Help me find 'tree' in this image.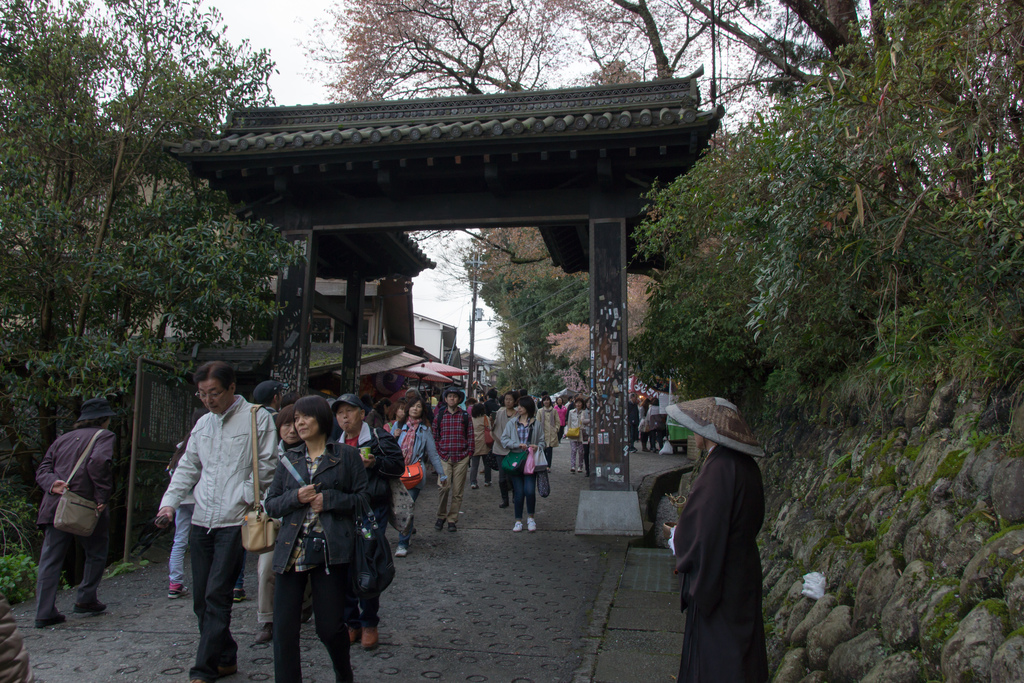
Found it: pyautogui.locateOnScreen(545, 326, 637, 416).
